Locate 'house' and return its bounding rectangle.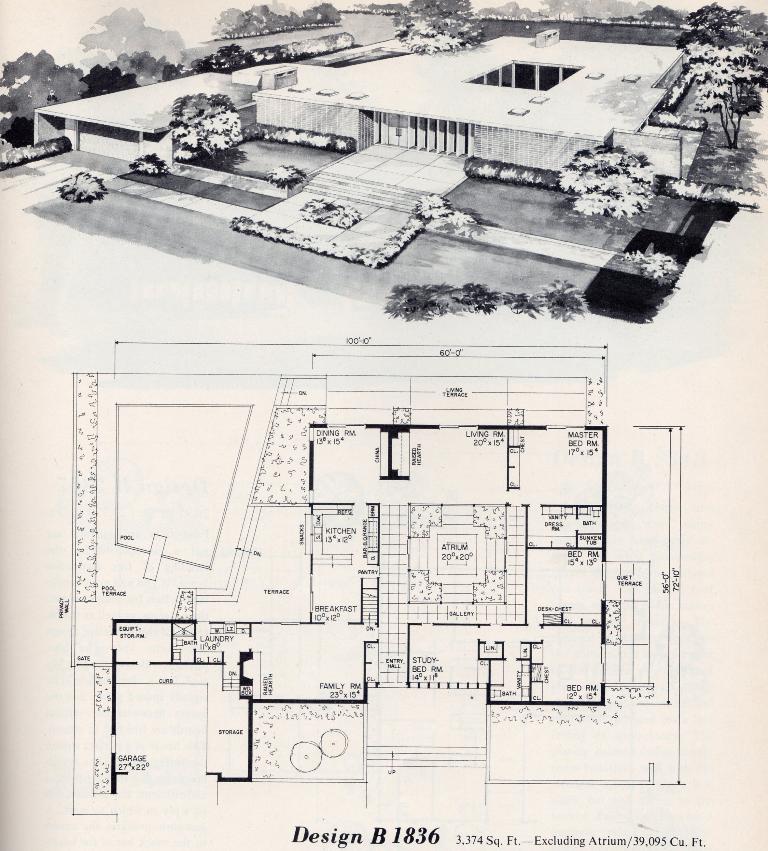
[left=371, top=75, right=635, bottom=172].
